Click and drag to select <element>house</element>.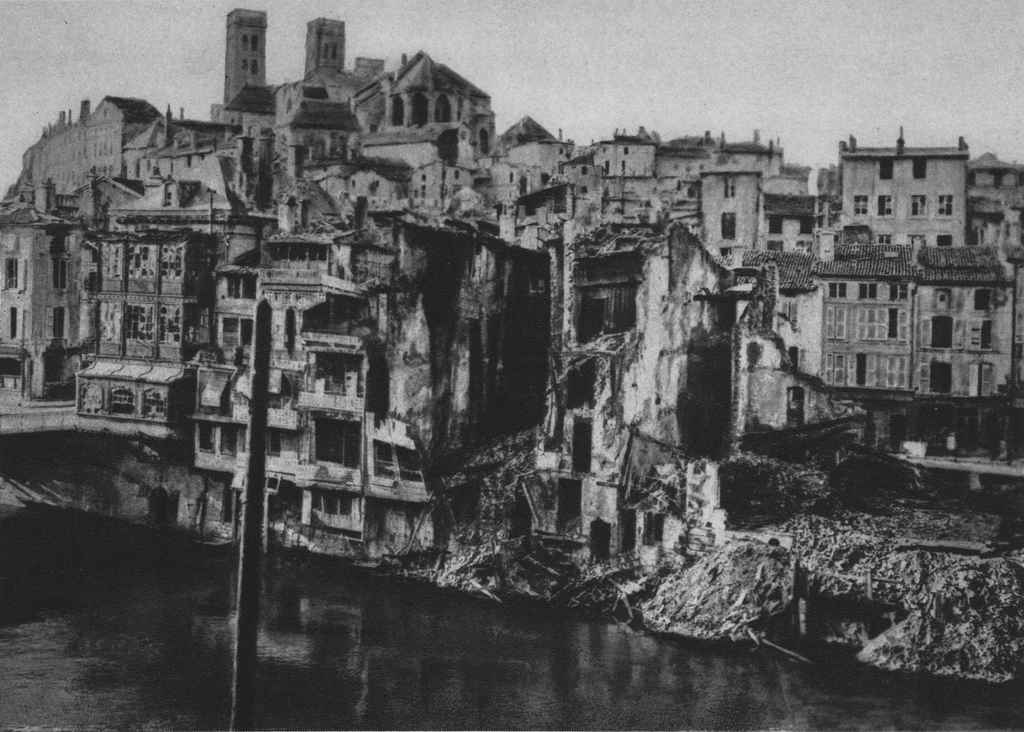
Selection: (816,247,1001,387).
